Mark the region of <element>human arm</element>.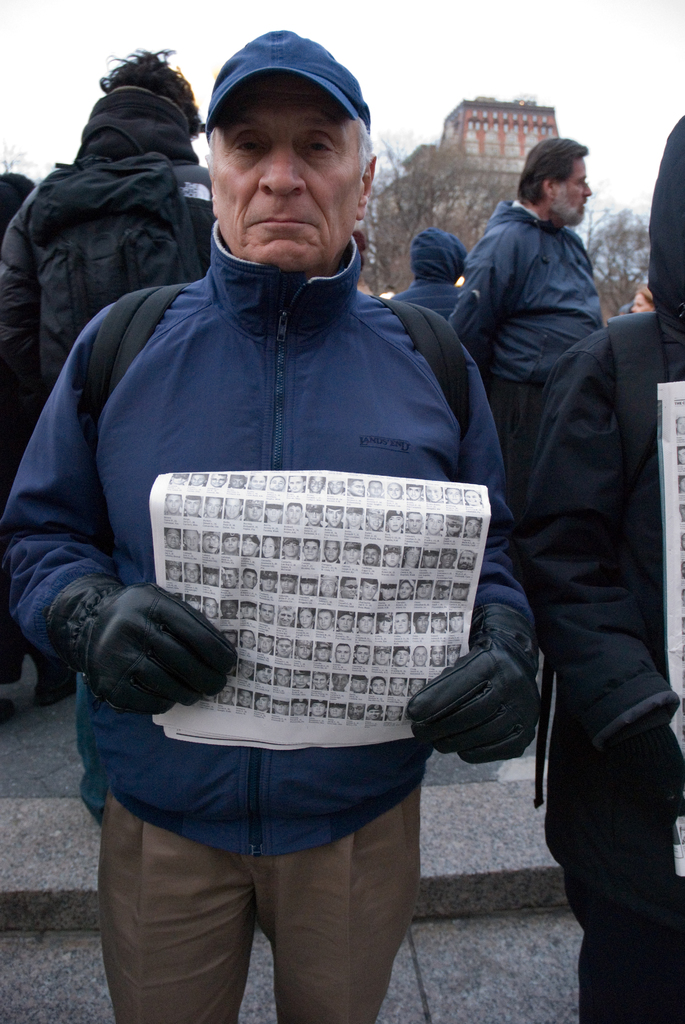
Region: l=506, t=333, r=684, b=840.
